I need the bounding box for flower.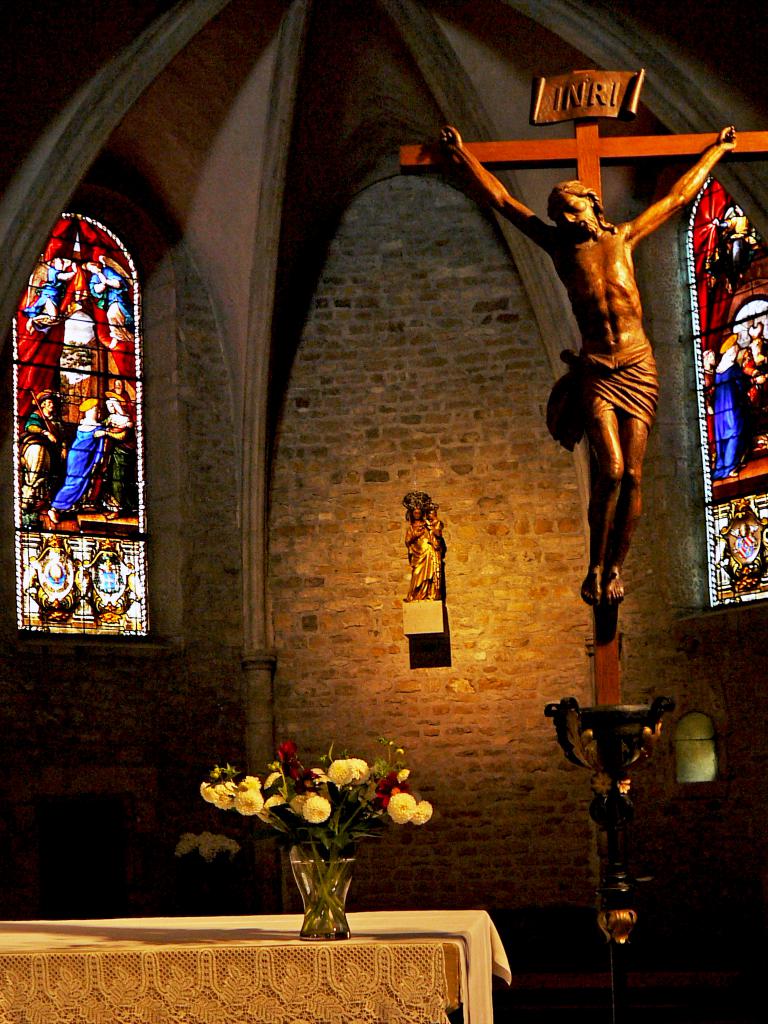
Here it is: [330, 762, 356, 788].
